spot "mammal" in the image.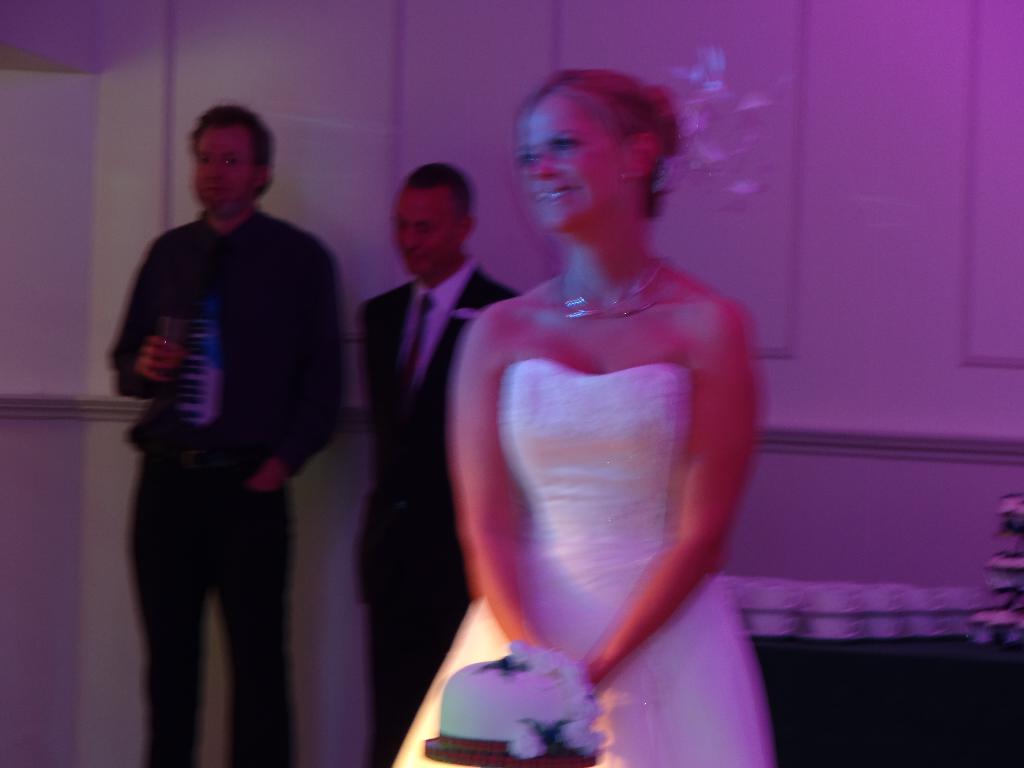
"mammal" found at (389, 65, 791, 753).
